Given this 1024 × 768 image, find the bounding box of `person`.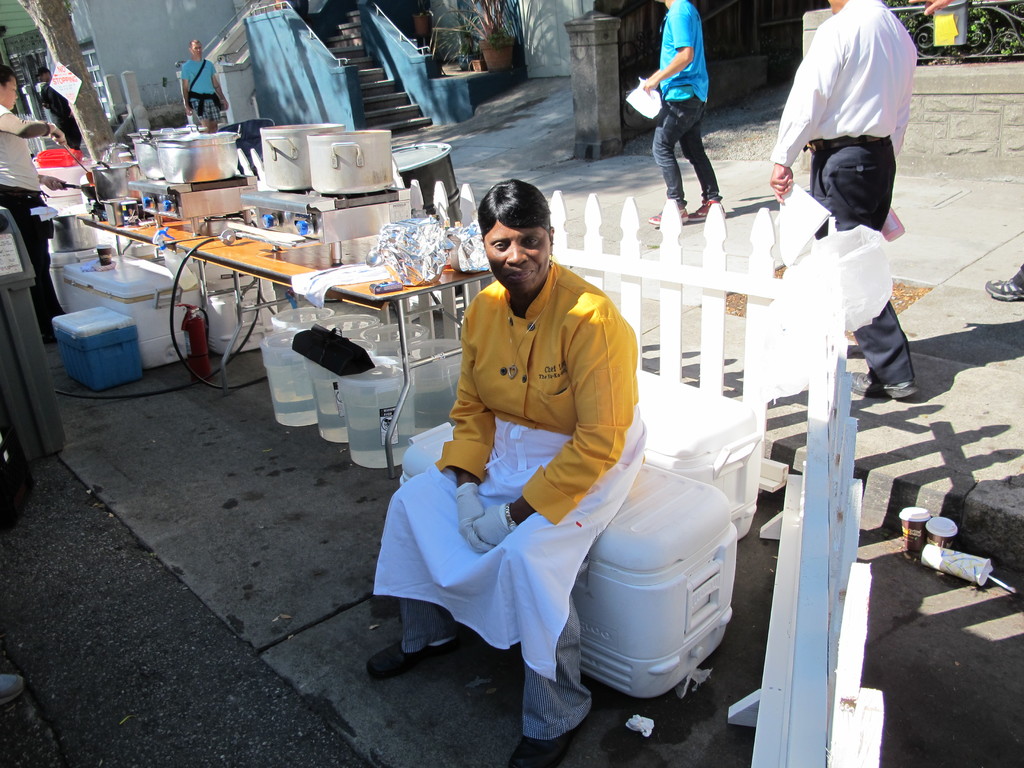
{"x1": 177, "y1": 39, "x2": 230, "y2": 131}.
